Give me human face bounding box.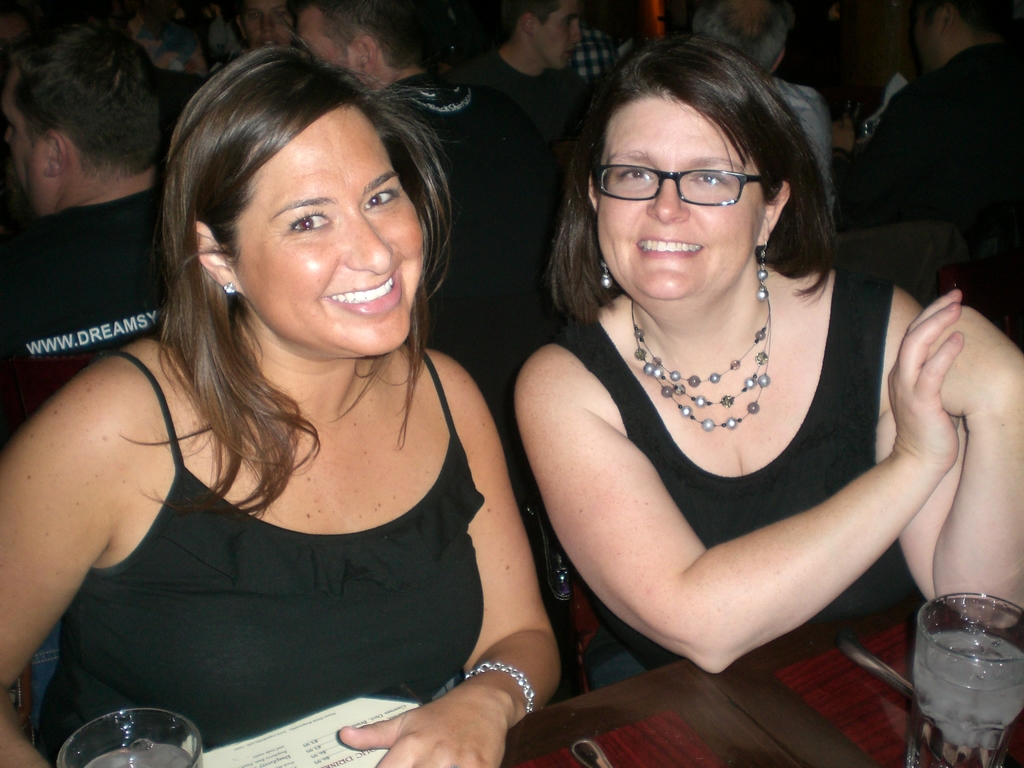
[left=234, top=105, right=424, bottom=356].
